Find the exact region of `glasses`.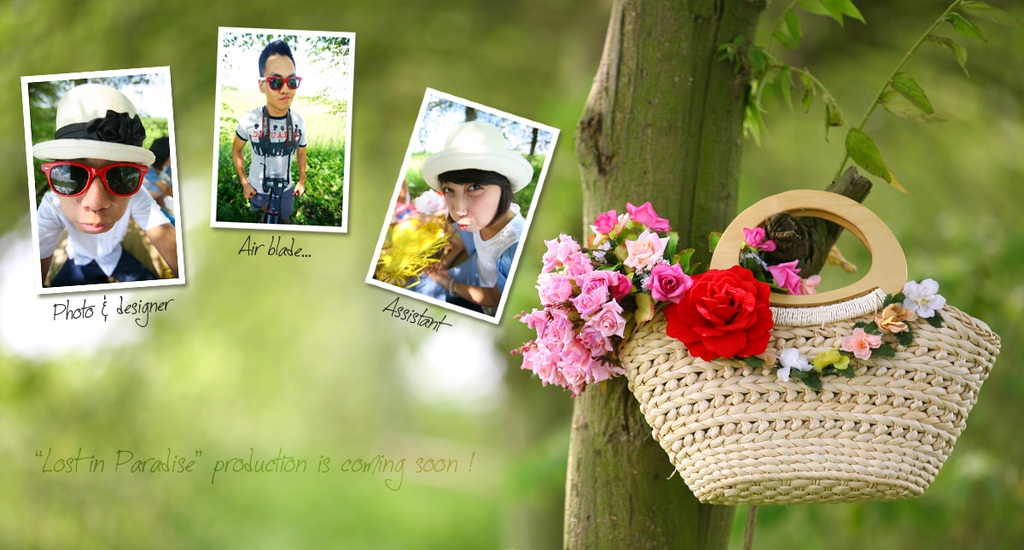
Exact region: locate(252, 74, 304, 95).
